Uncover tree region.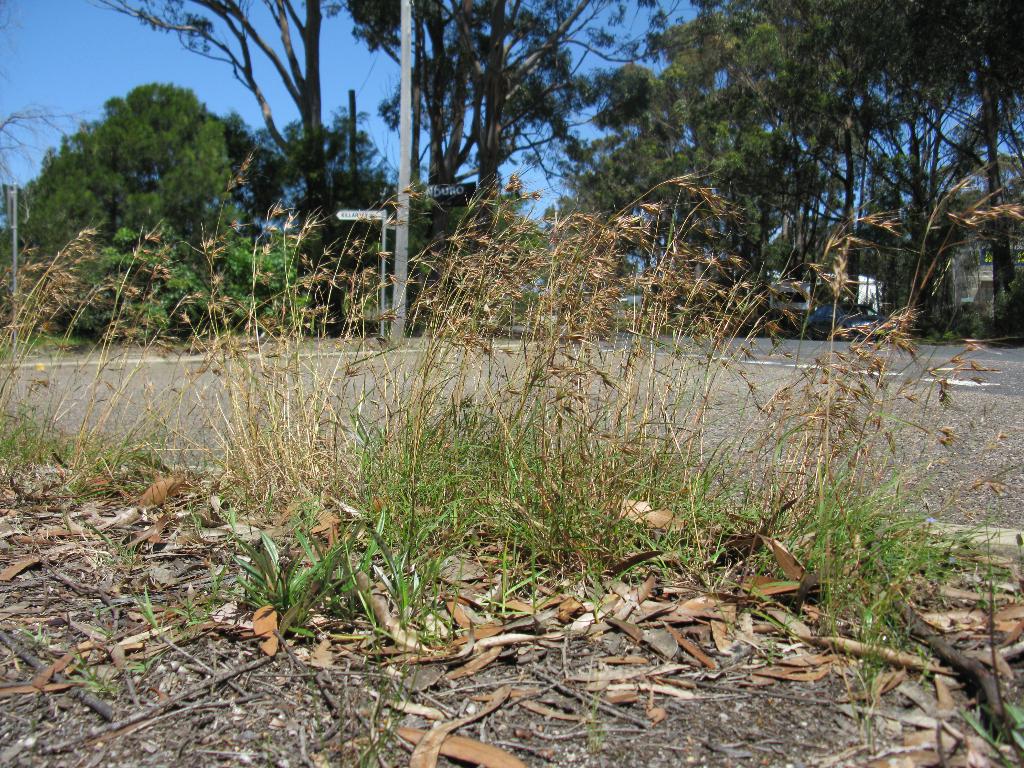
Uncovered: box(538, 0, 1023, 339).
